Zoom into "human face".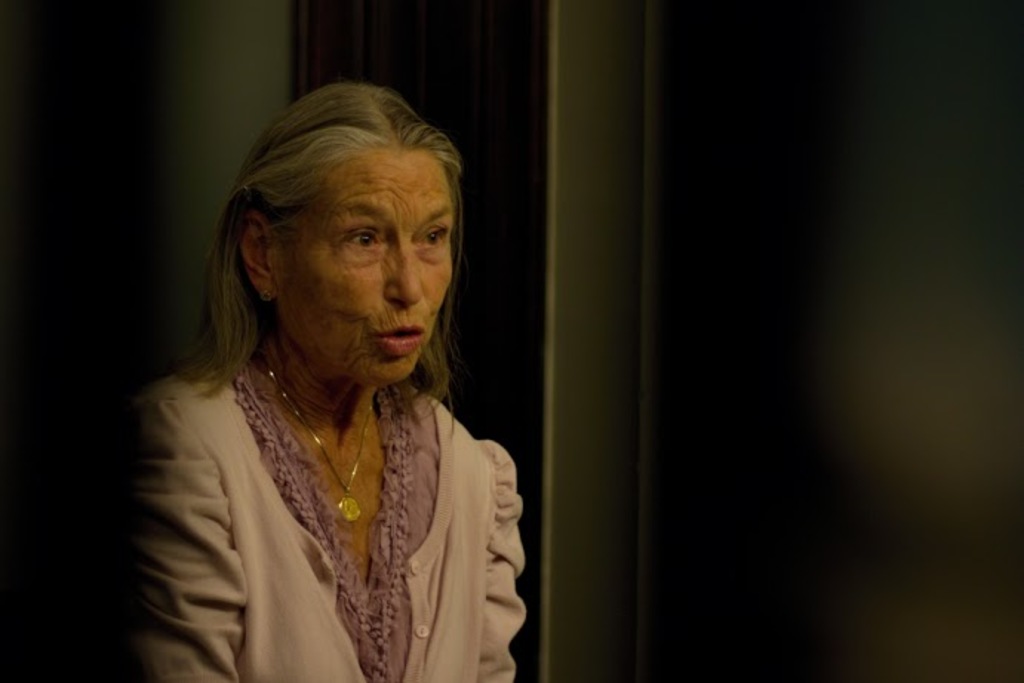
Zoom target: 277 157 451 381.
